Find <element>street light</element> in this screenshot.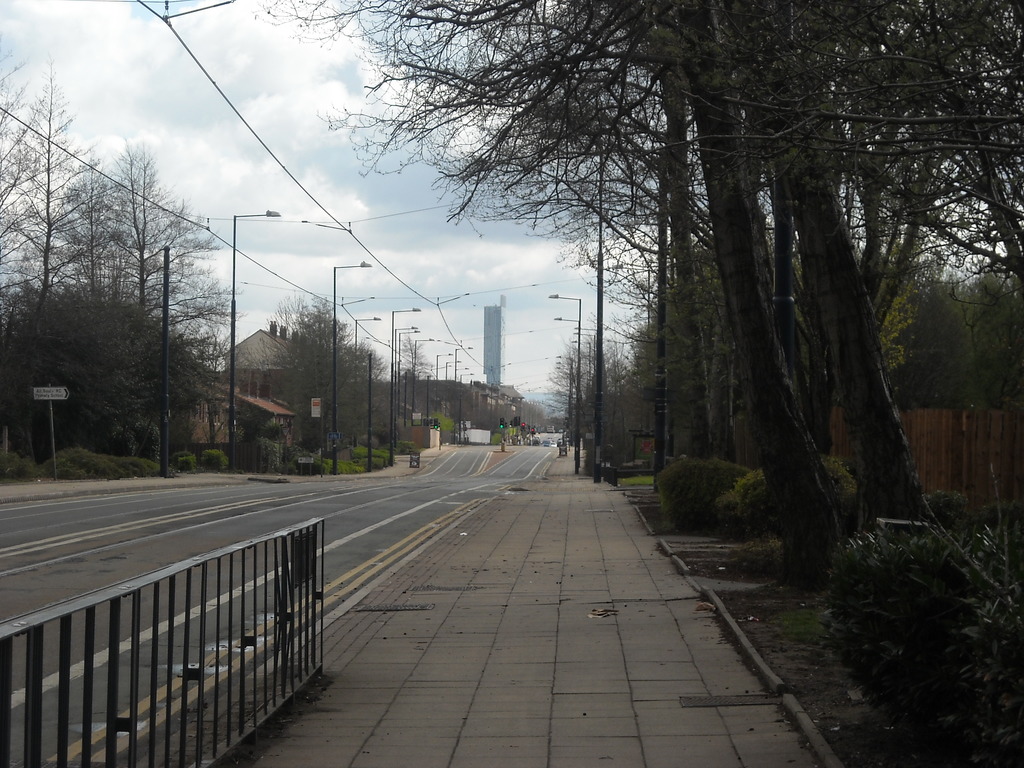
The bounding box for <element>street light</element> is select_region(326, 258, 372, 476).
